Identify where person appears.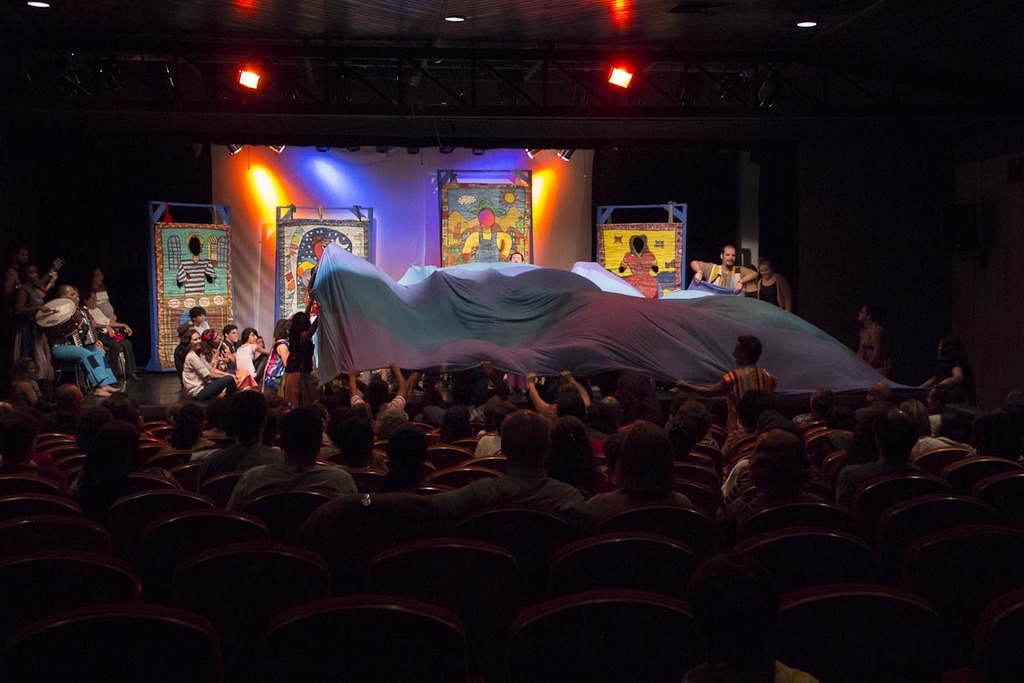
Appears at [724,428,830,524].
